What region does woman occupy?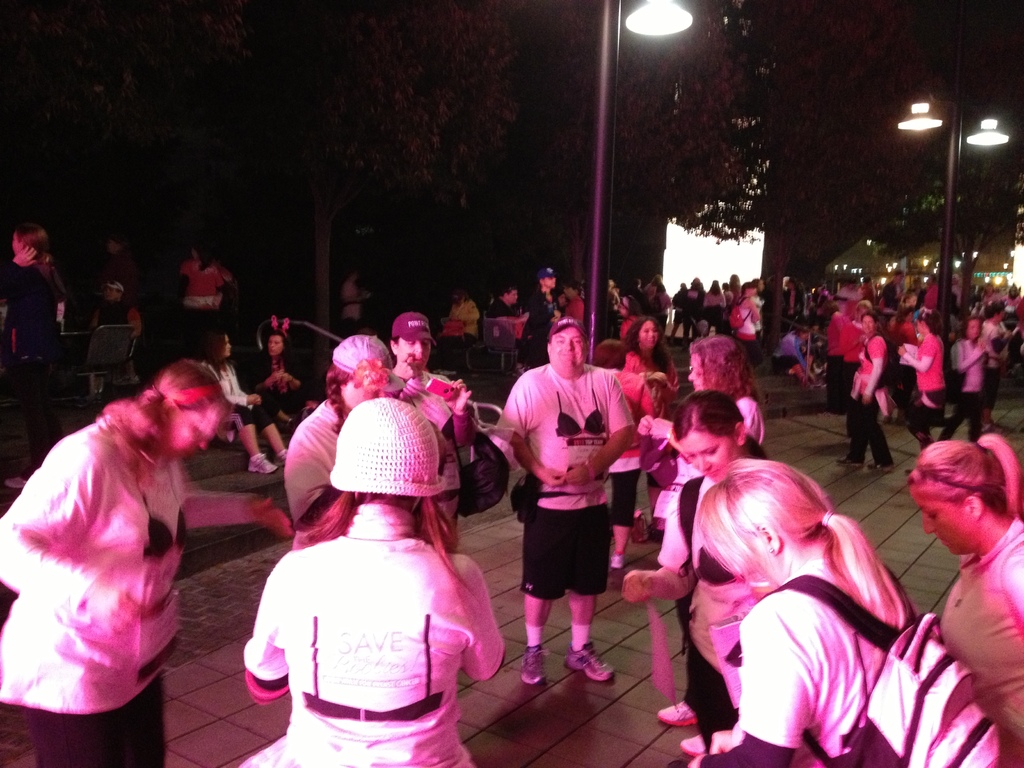
box=[975, 307, 1009, 426].
